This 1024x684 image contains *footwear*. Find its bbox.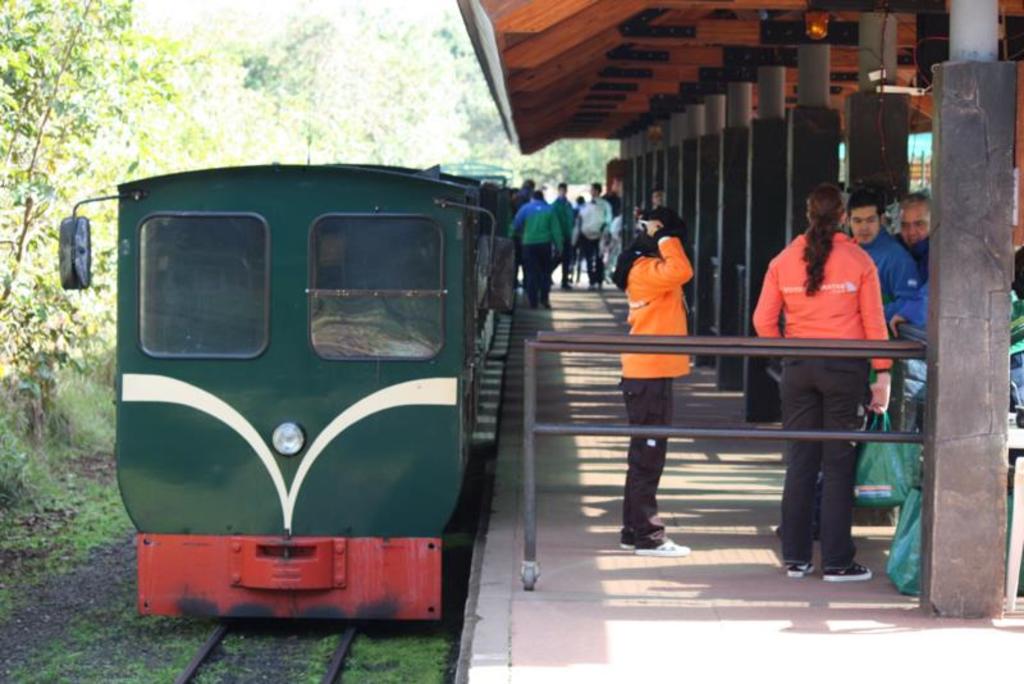
817 564 876 584.
